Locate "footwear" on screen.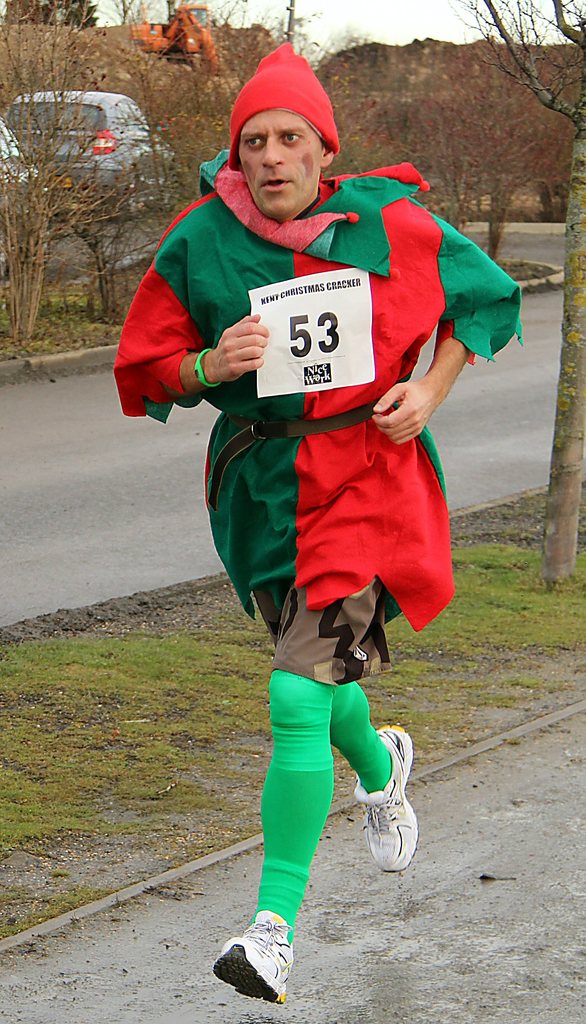
On screen at (356, 730, 427, 876).
